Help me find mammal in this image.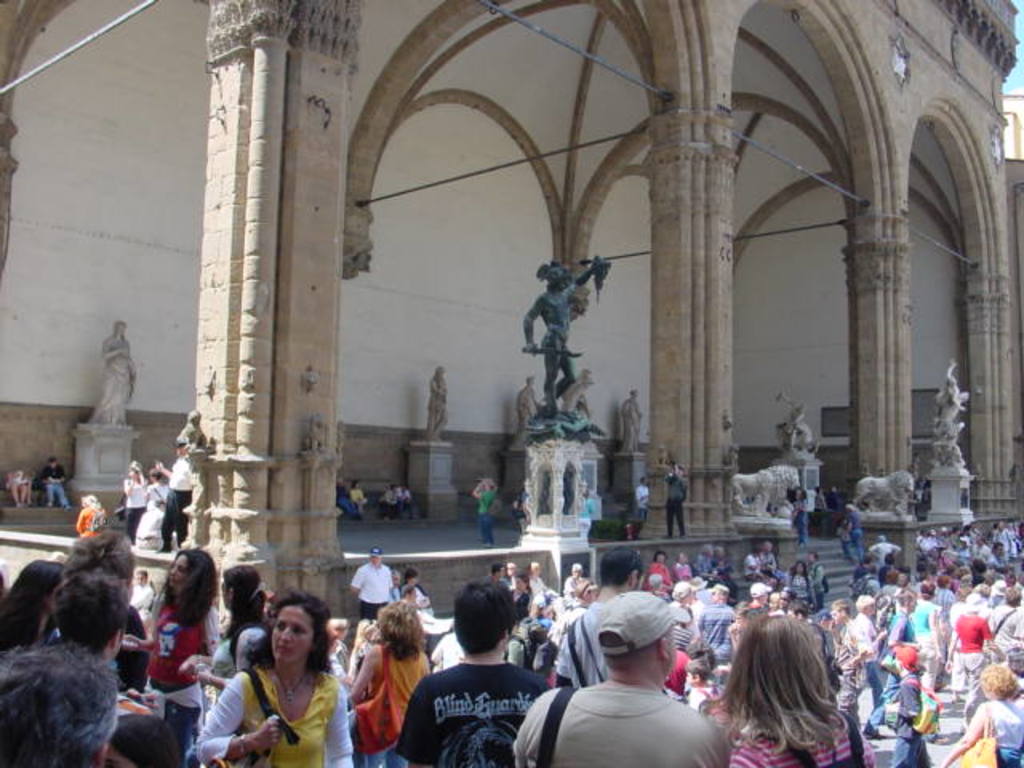
Found it: region(398, 482, 413, 517).
